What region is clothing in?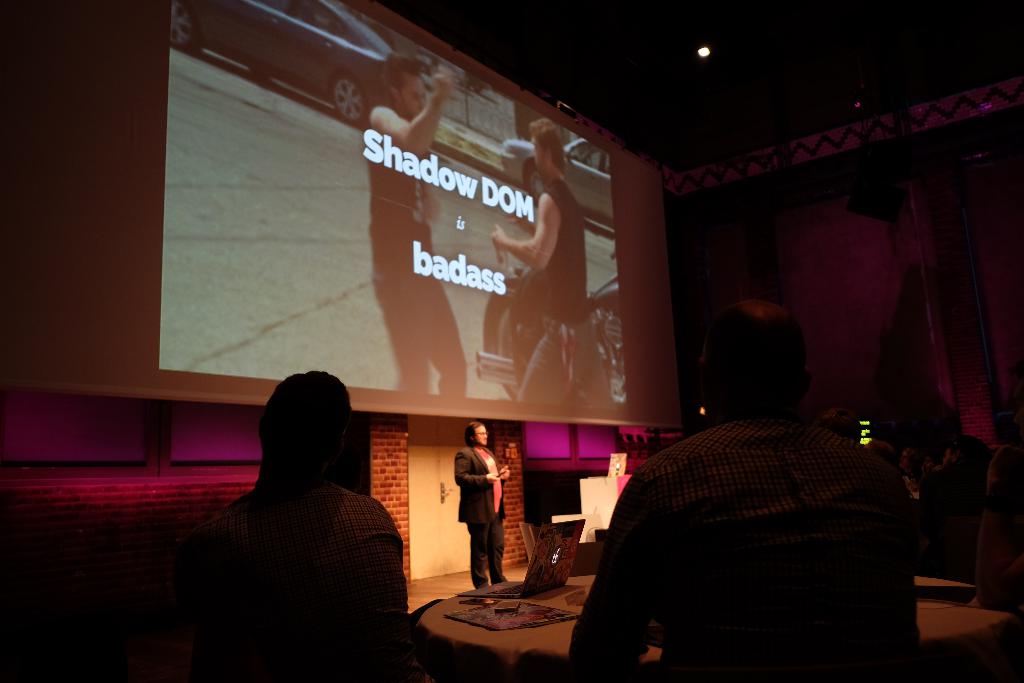
[left=593, top=378, right=947, bottom=682].
